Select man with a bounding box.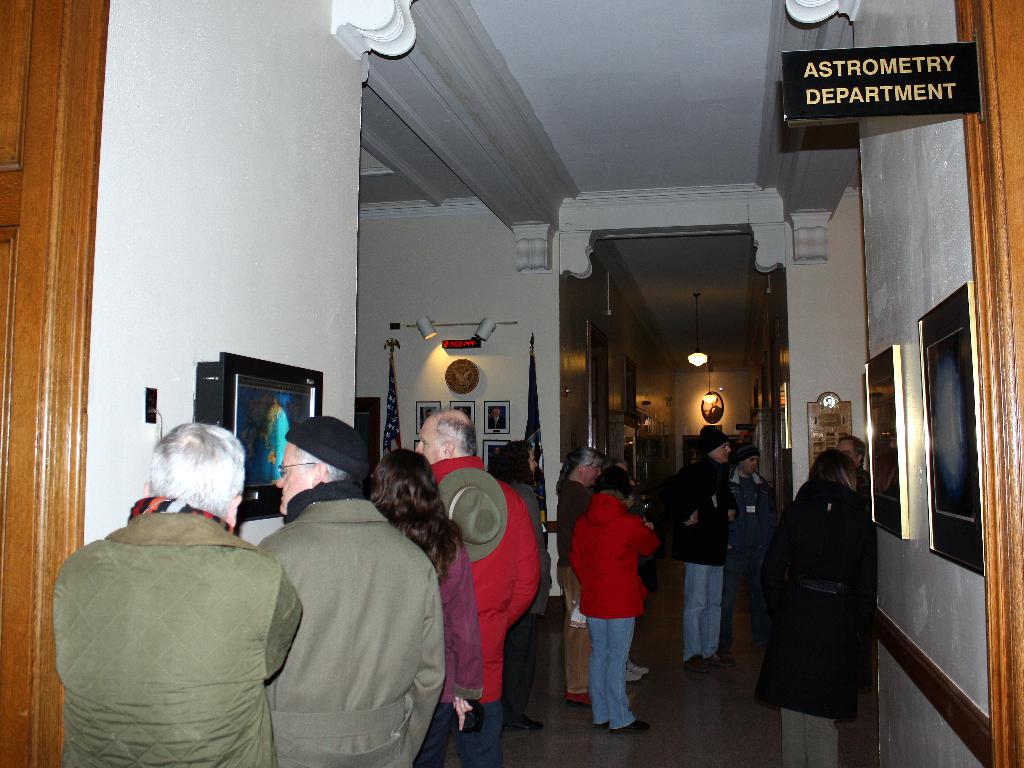
[x1=835, y1=434, x2=876, y2=516].
